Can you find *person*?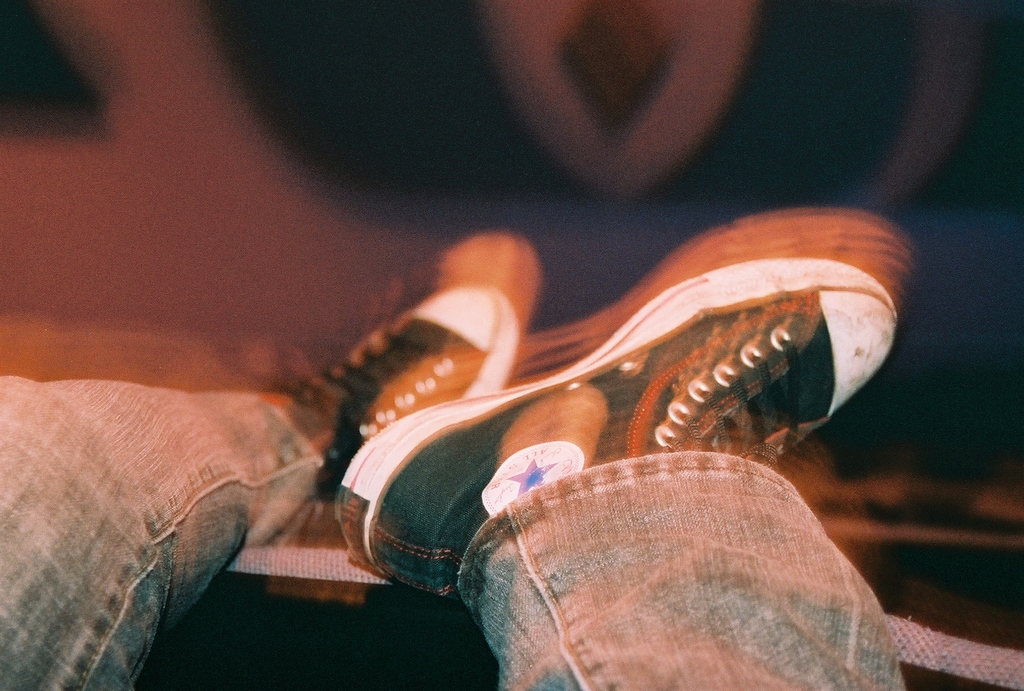
Yes, bounding box: Rect(0, 195, 936, 690).
